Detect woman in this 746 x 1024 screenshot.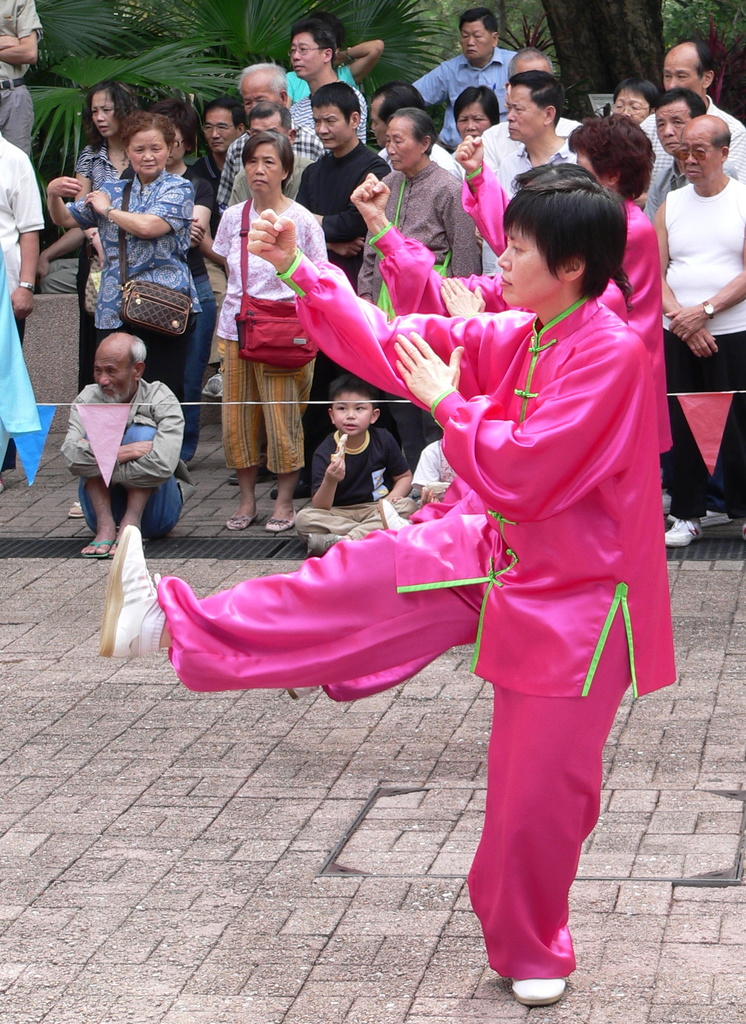
Detection: 101/164/678/1011.
